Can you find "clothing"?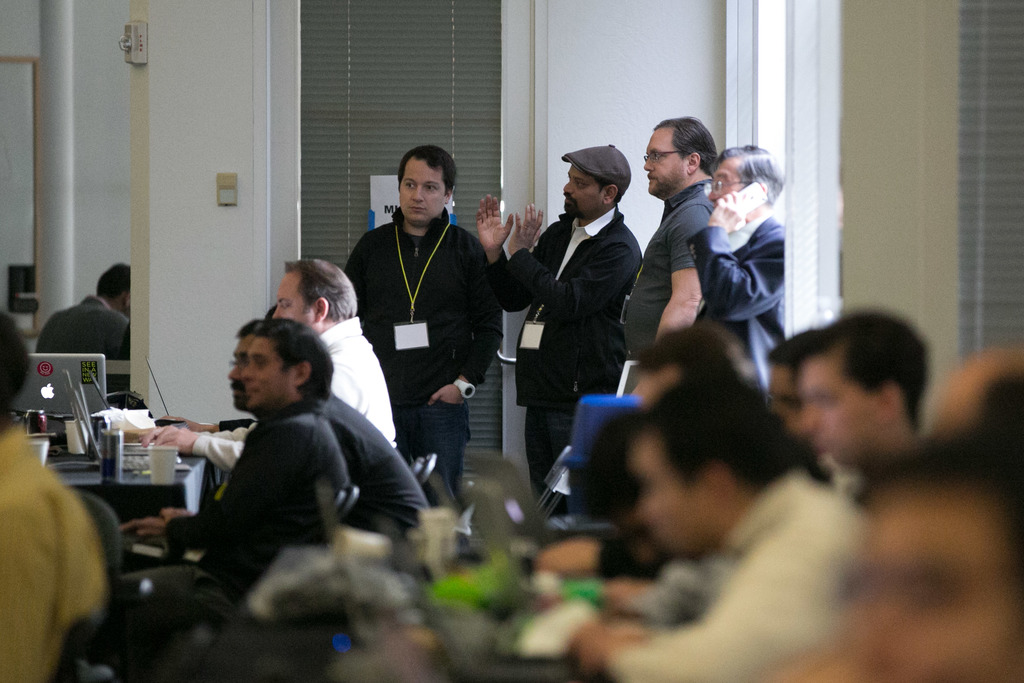
Yes, bounding box: (348,170,499,467).
